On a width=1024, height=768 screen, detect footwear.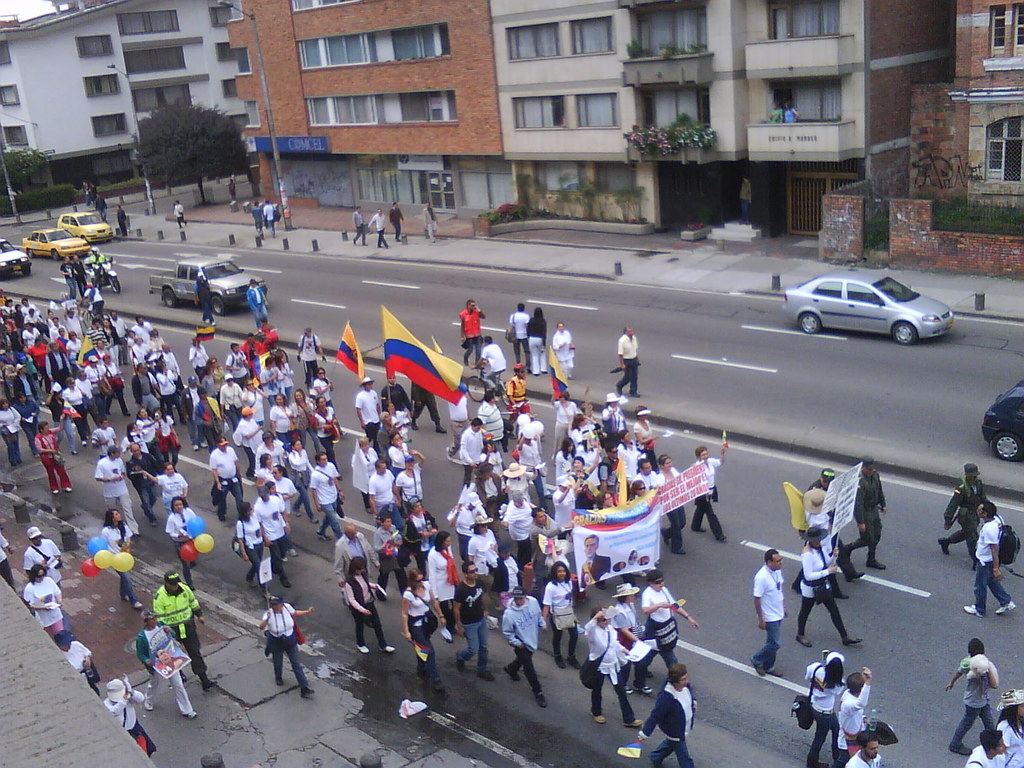
753/668/764/676.
